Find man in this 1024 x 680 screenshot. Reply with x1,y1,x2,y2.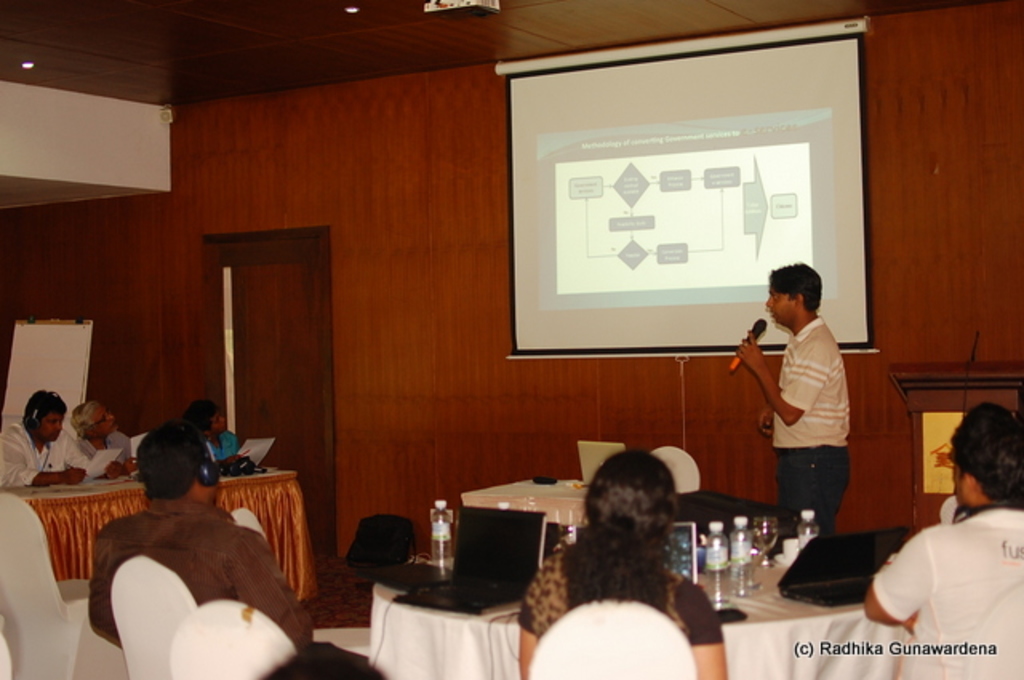
86,421,317,658.
